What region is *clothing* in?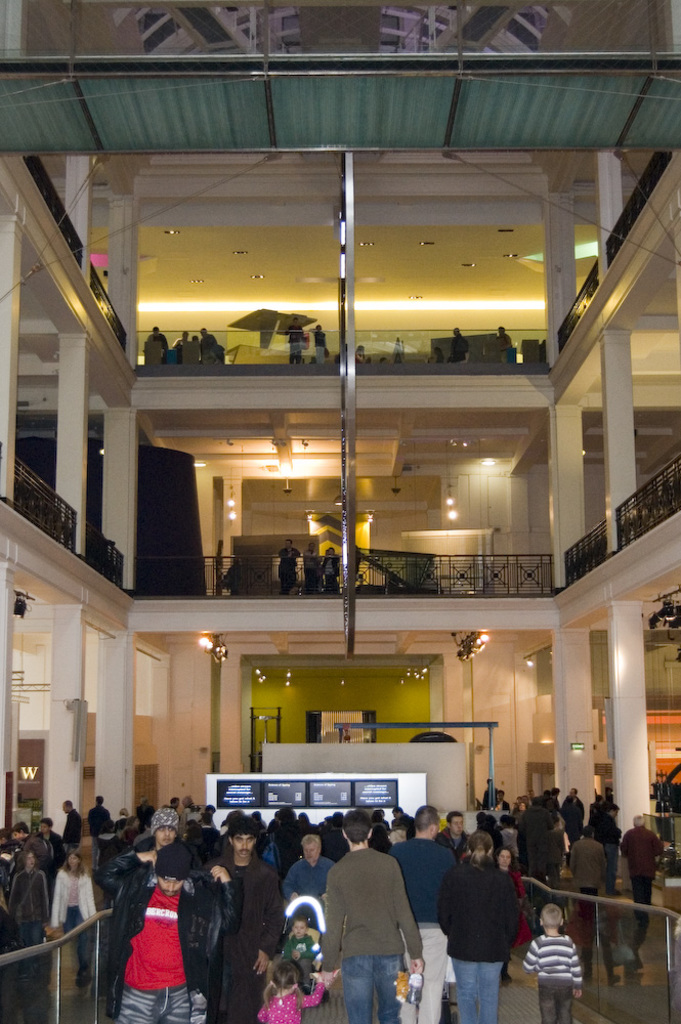
Rect(497, 330, 511, 354).
